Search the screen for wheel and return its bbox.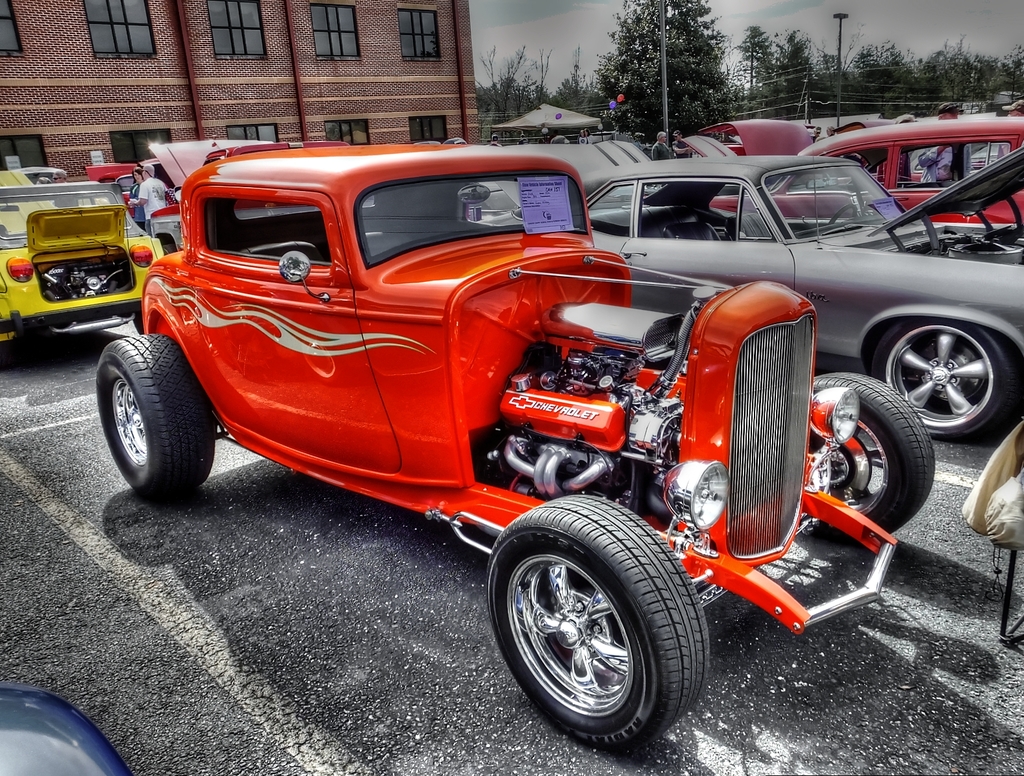
Found: (826,203,859,225).
